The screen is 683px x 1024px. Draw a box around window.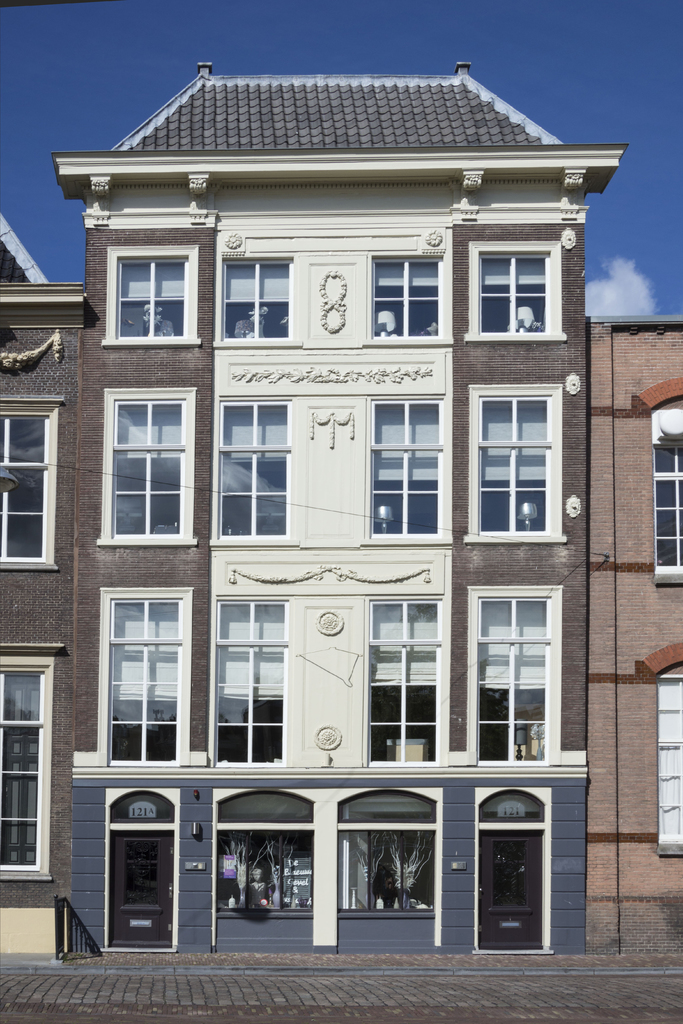
<region>644, 642, 682, 856</region>.
